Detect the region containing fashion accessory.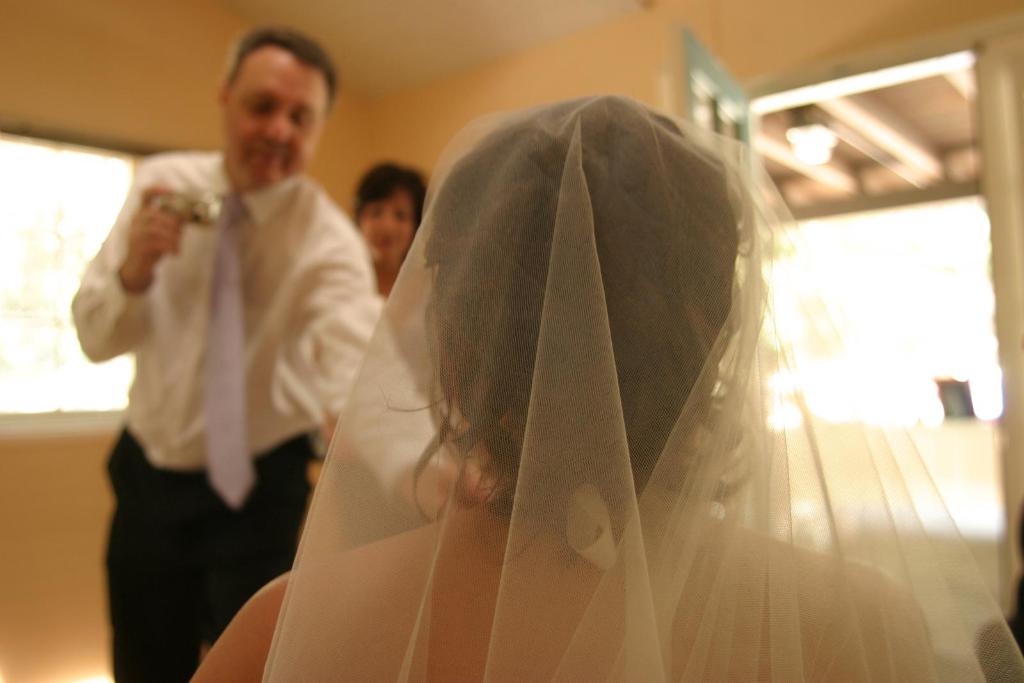
209 196 255 508.
